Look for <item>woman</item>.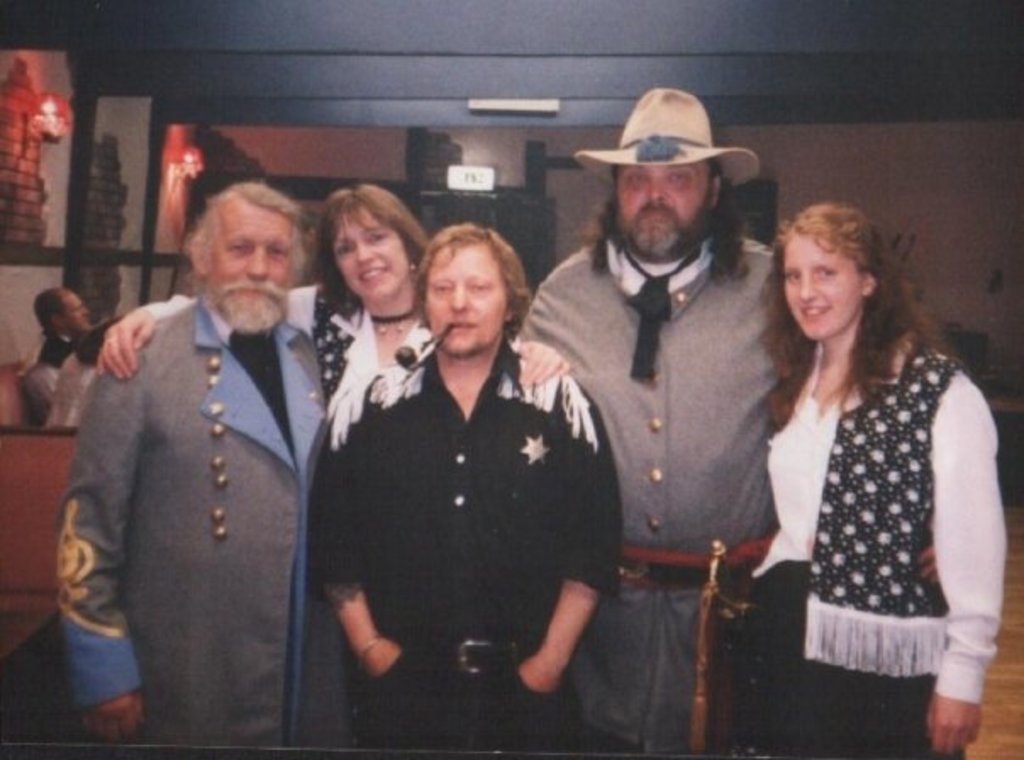
Found: <bbox>737, 166, 1002, 736</bbox>.
